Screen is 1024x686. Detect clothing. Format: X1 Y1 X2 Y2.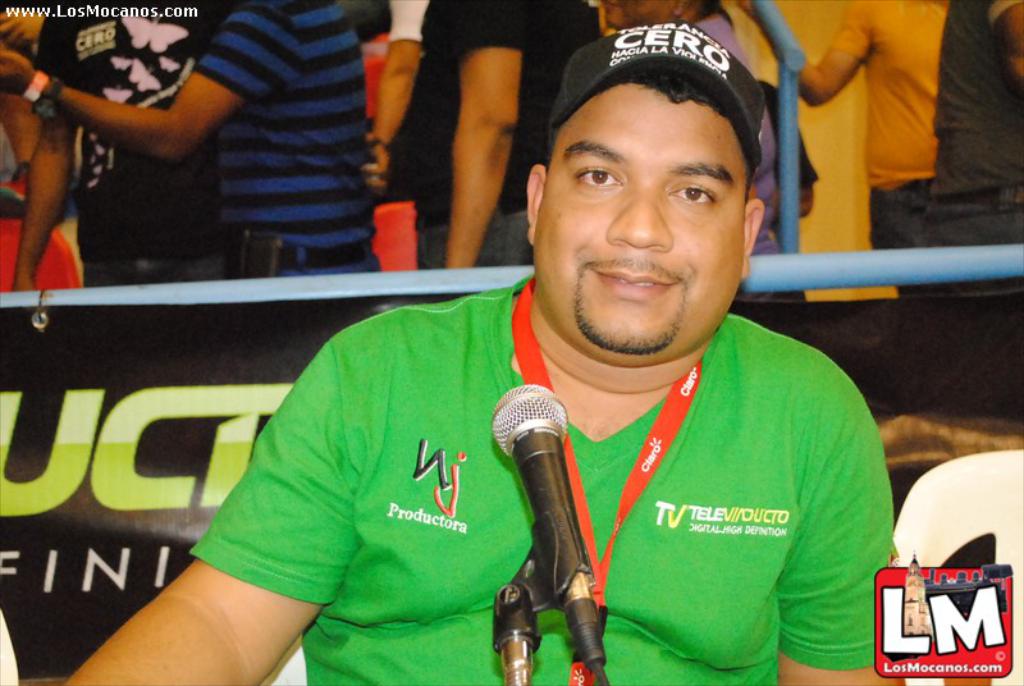
193 0 380 283.
